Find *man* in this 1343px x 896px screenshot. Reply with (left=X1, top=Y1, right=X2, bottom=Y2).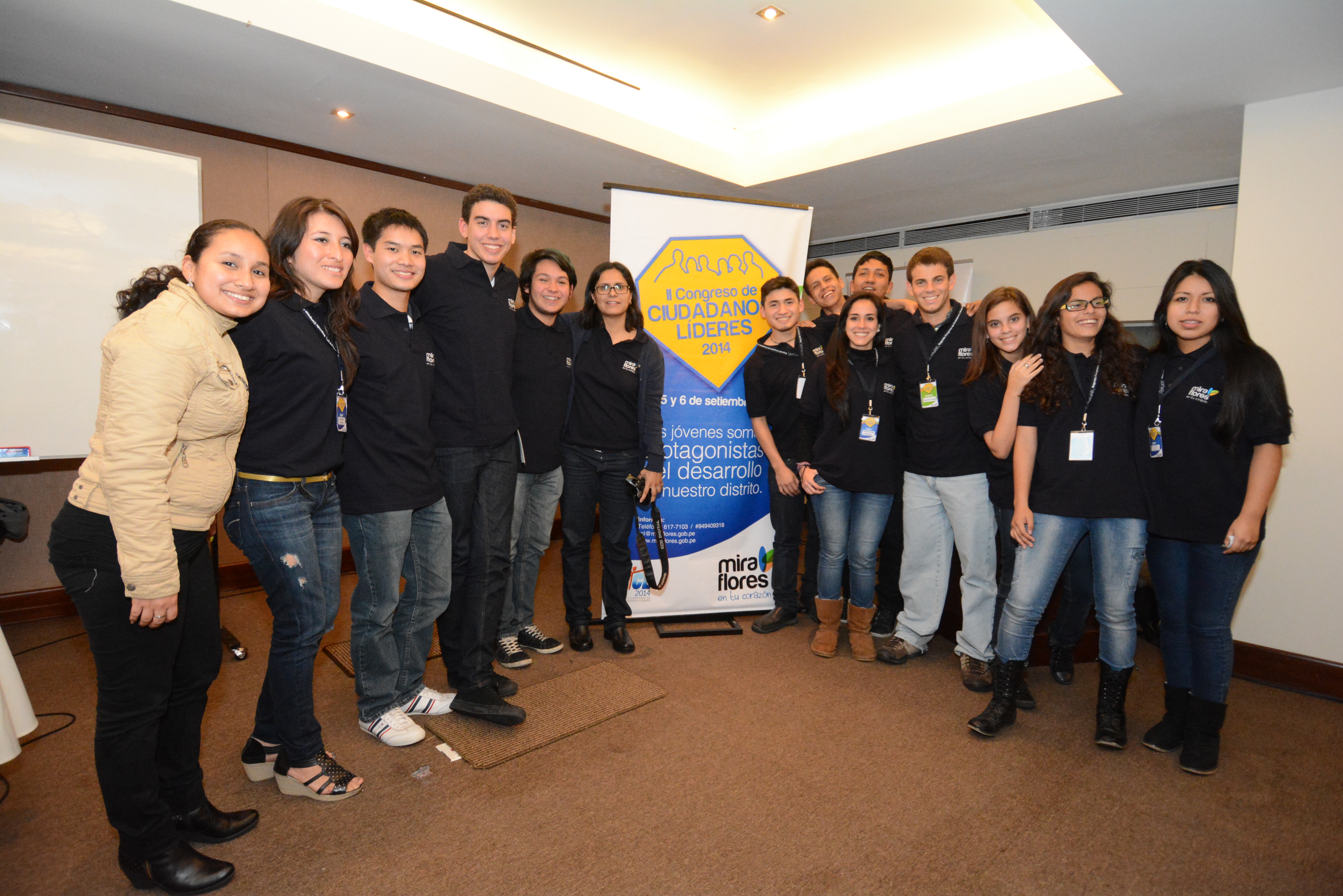
(left=221, top=81, right=244, bottom=189).
